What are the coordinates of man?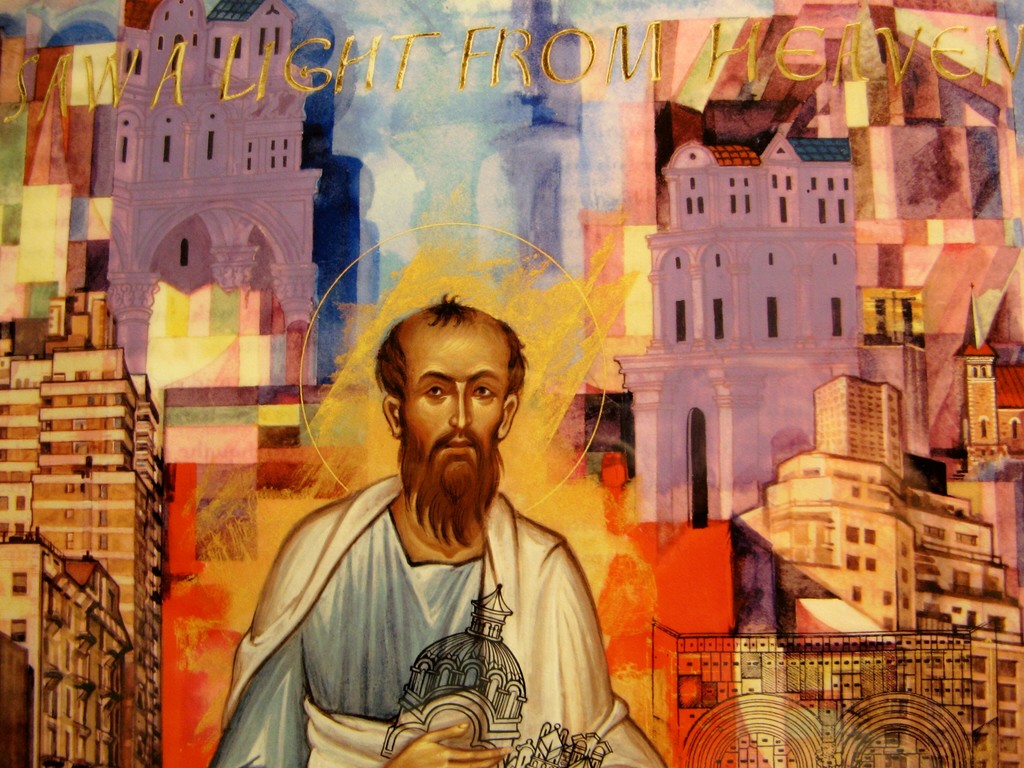
x1=223, y1=298, x2=648, y2=759.
